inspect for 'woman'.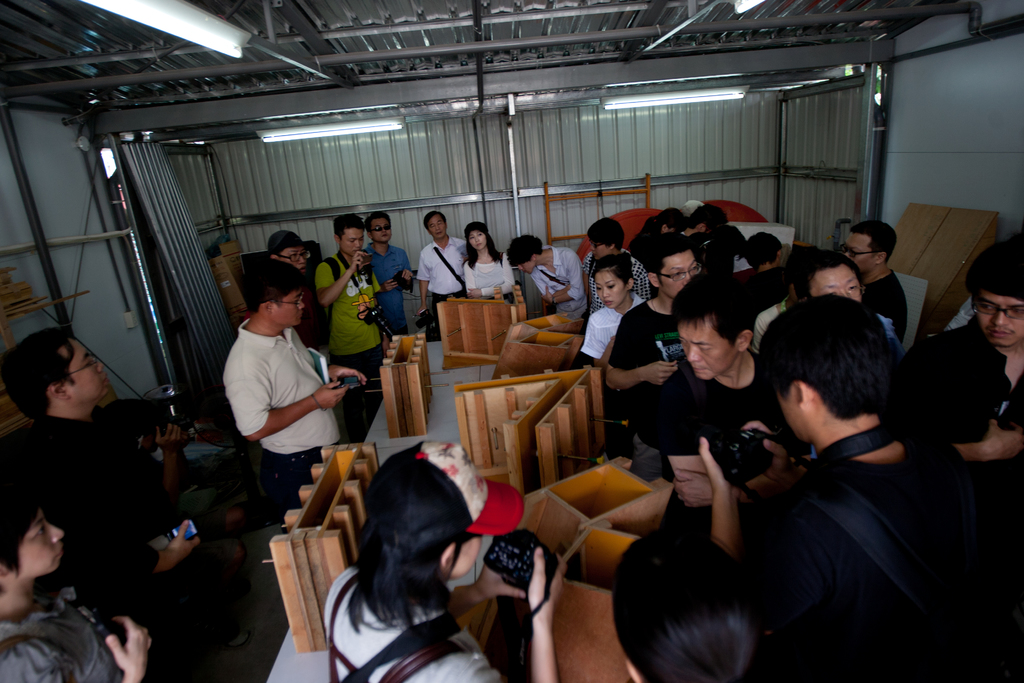
Inspection: detection(316, 439, 564, 682).
